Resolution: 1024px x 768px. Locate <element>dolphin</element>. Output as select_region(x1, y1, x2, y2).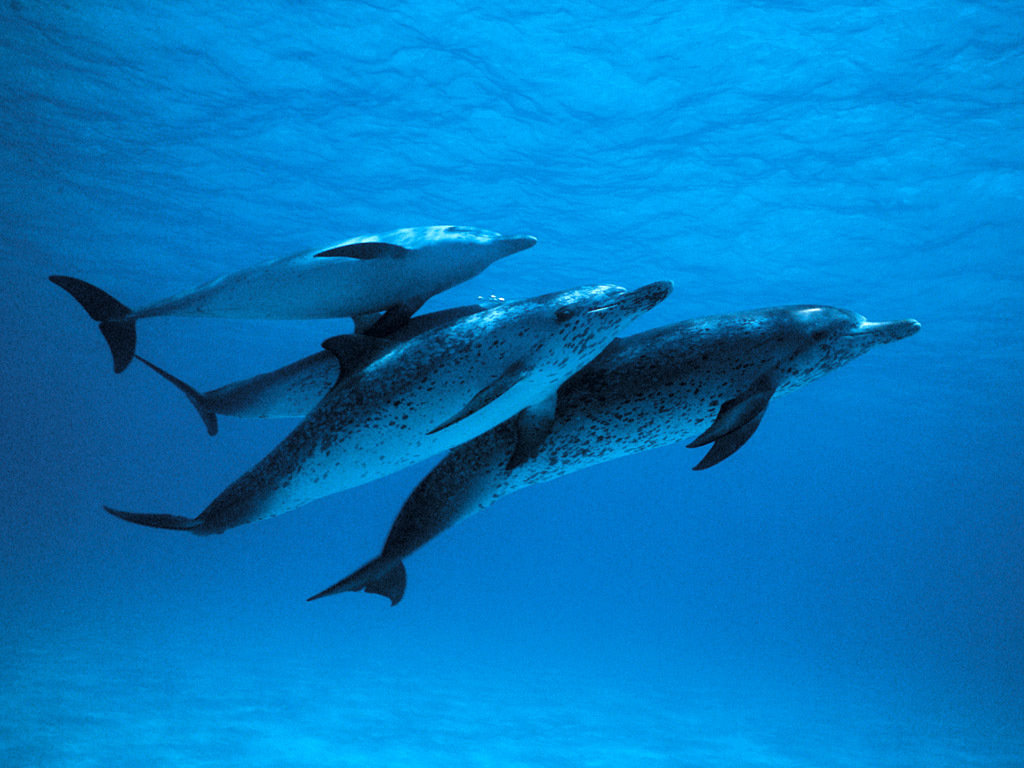
select_region(139, 299, 507, 442).
